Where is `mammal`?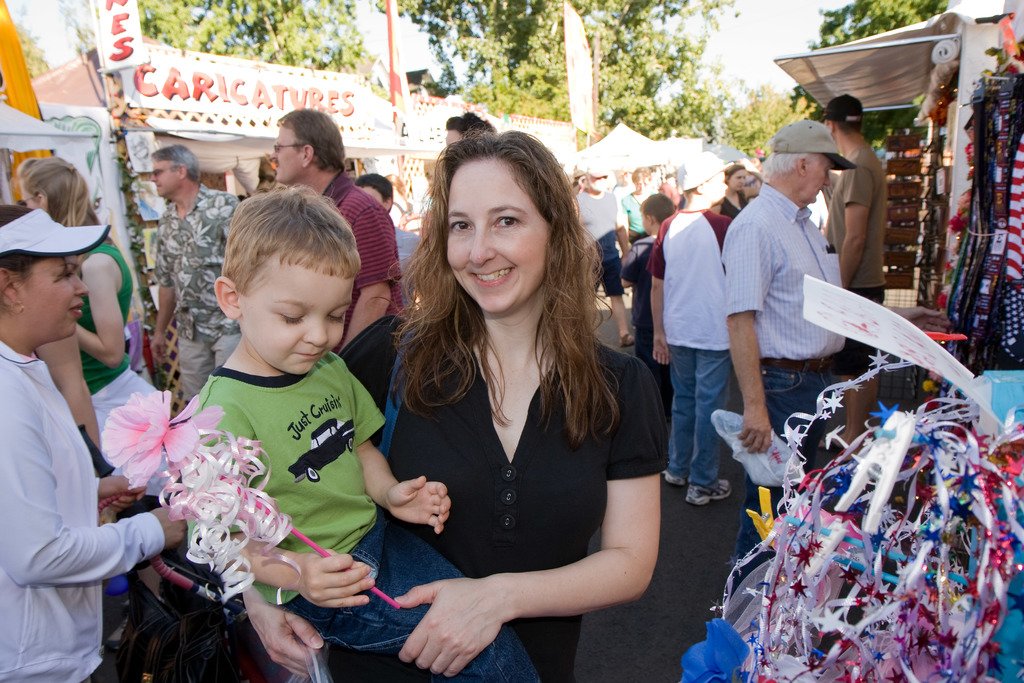
select_region(818, 93, 886, 457).
